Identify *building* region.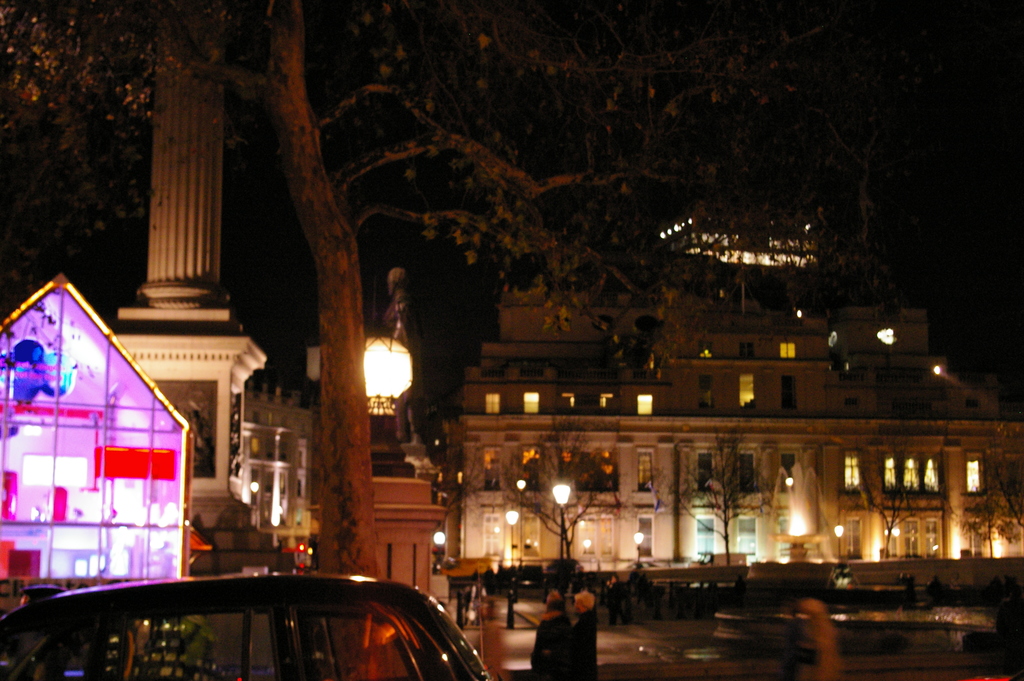
Region: bbox=[229, 381, 323, 545].
